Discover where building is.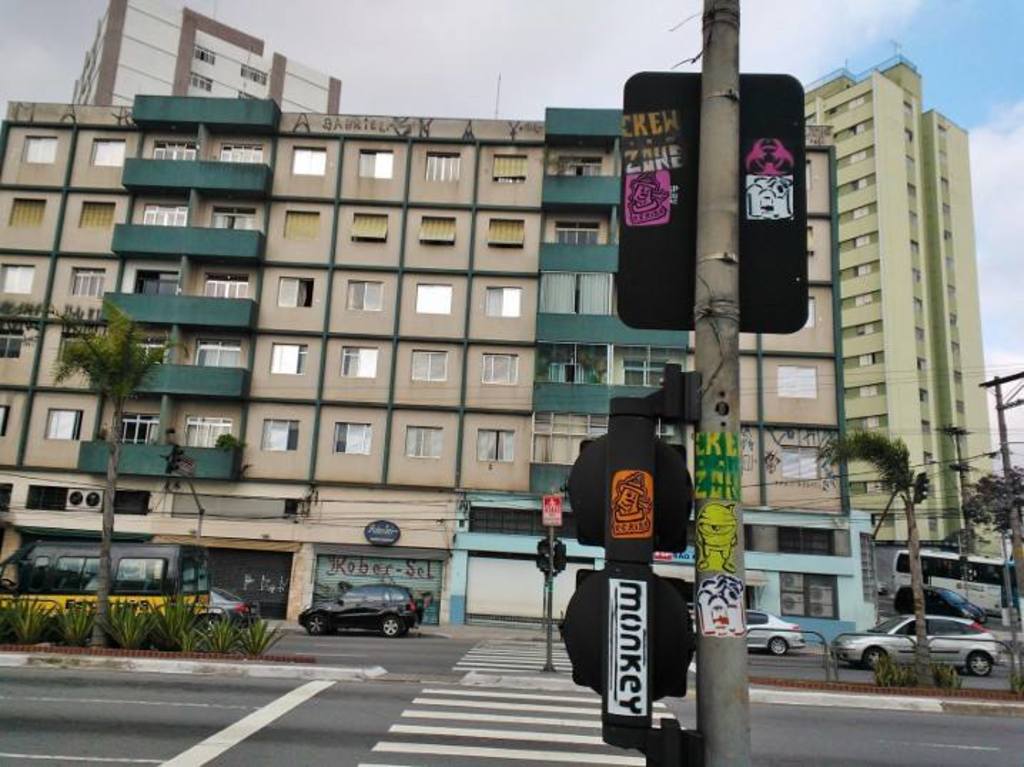
Discovered at 793, 47, 995, 567.
